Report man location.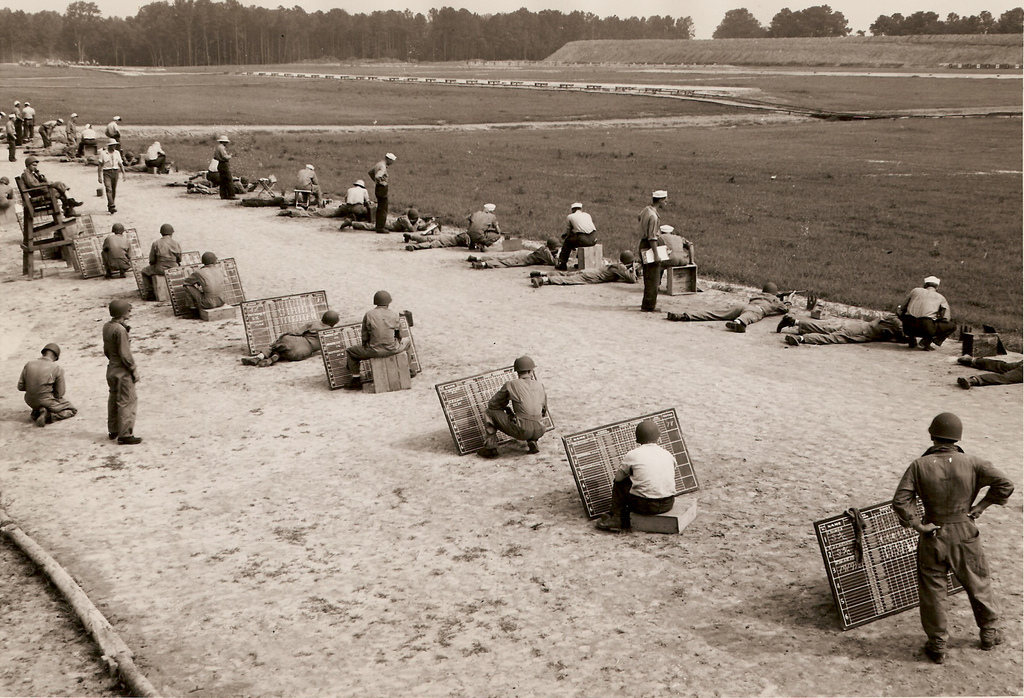
Report: <box>344,177,371,217</box>.
